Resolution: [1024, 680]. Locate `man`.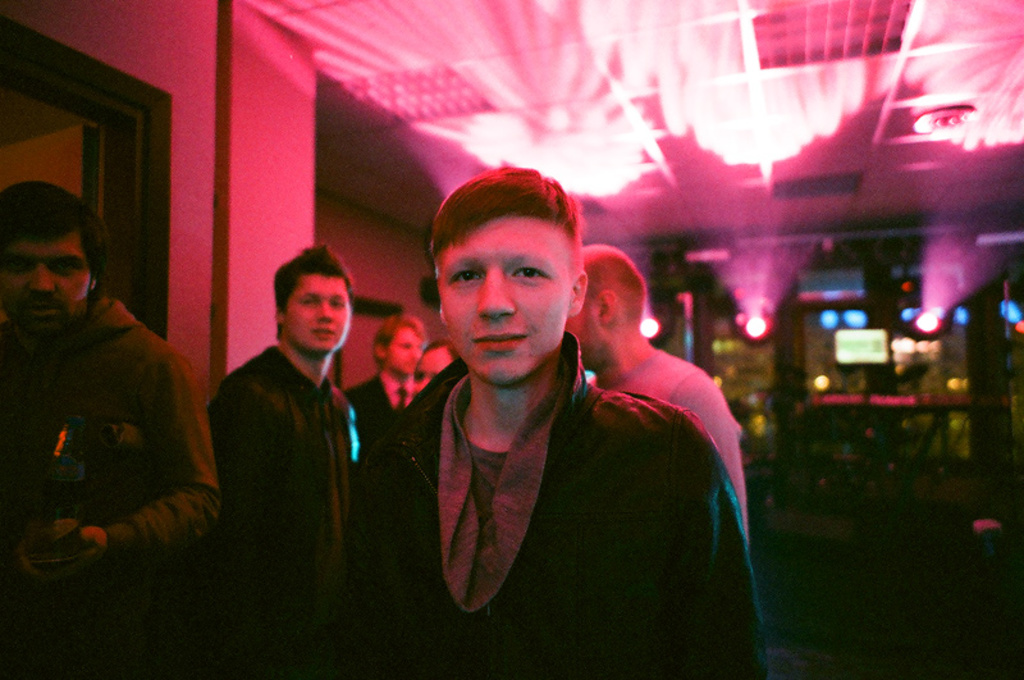
region(0, 177, 219, 679).
